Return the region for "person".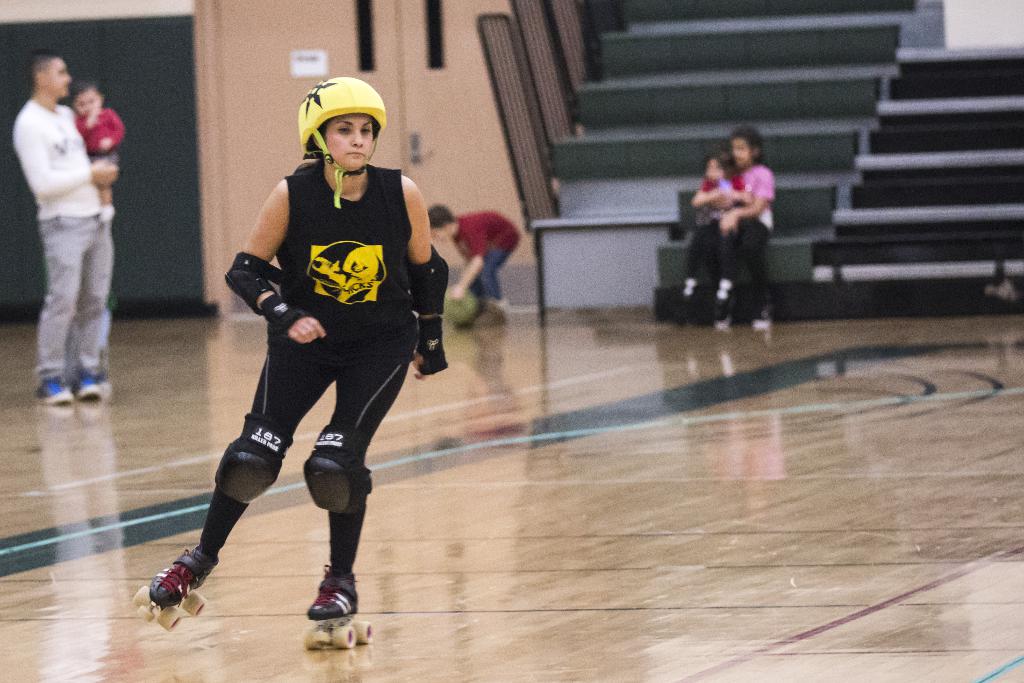
rect(710, 125, 777, 333).
